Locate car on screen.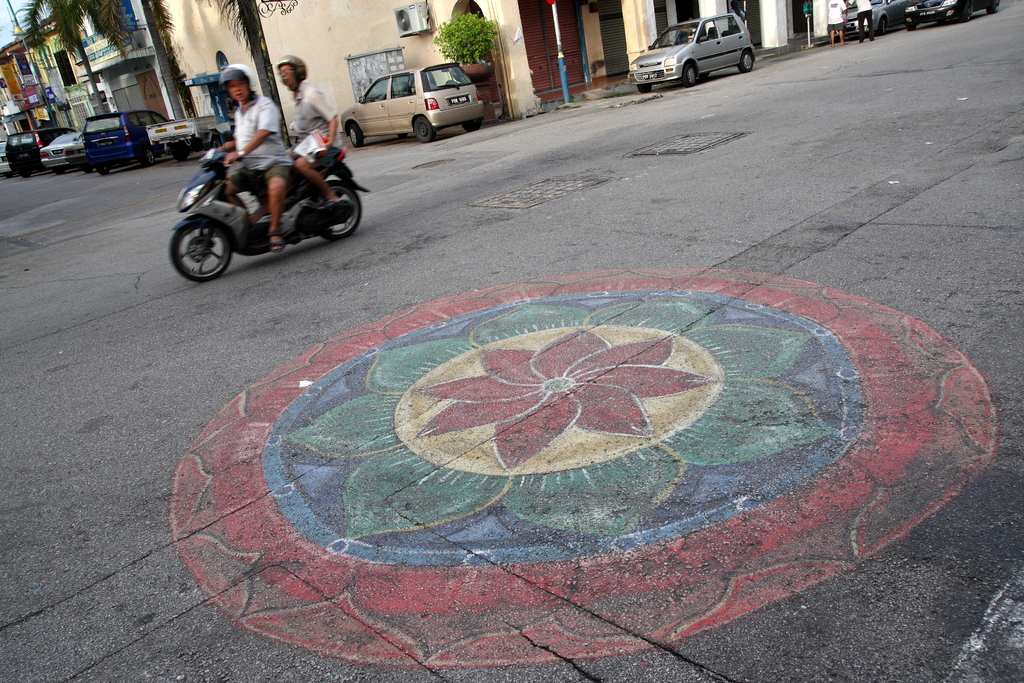
On screen at box(634, 3, 764, 78).
